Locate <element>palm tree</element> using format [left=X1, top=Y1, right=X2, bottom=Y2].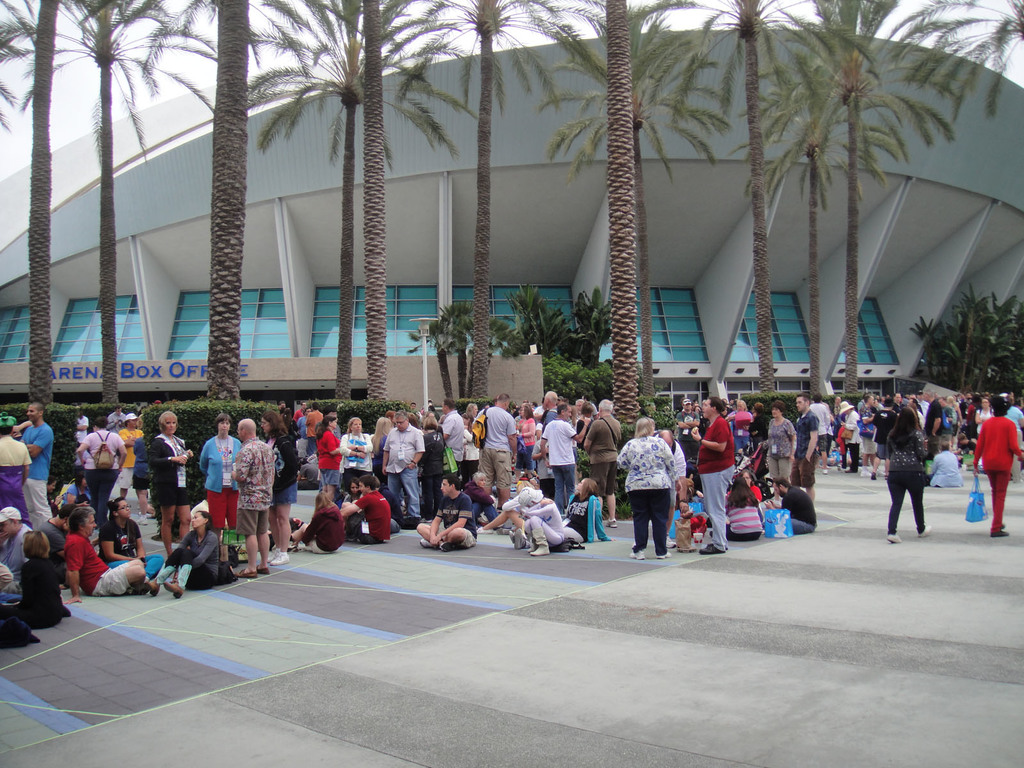
[left=0, top=8, right=76, bottom=387].
